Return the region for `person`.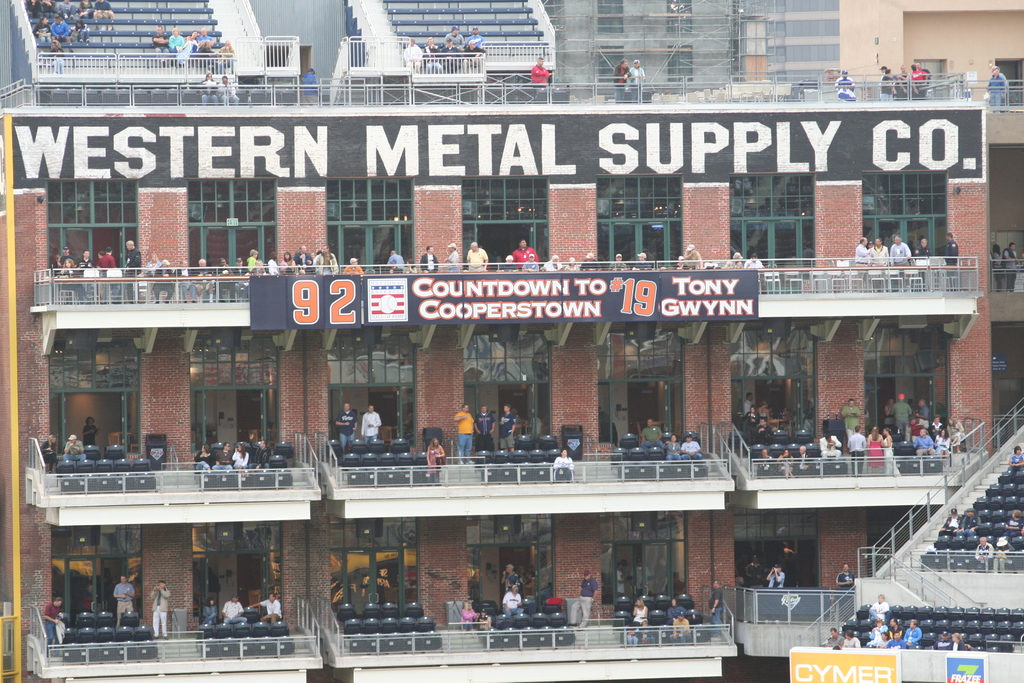
<bbox>333, 398, 357, 453</bbox>.
